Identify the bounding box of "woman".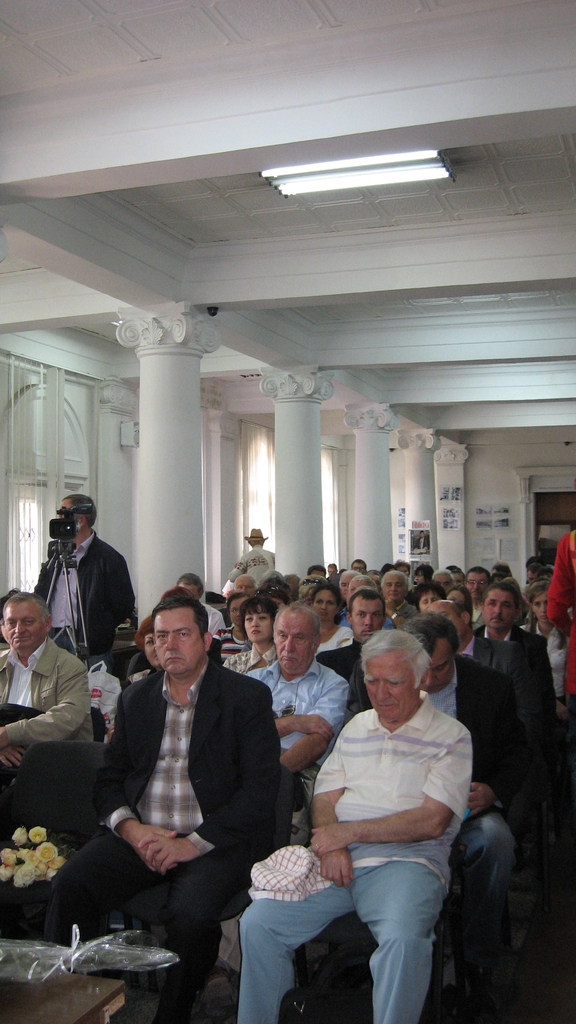
bbox=(221, 598, 277, 673).
